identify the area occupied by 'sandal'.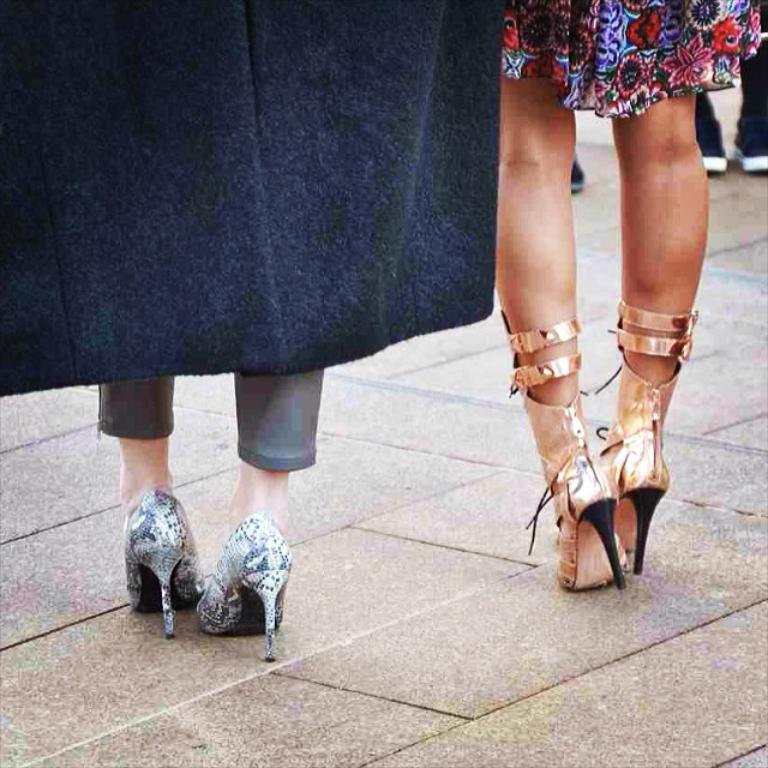
Area: x1=498, y1=313, x2=625, y2=594.
